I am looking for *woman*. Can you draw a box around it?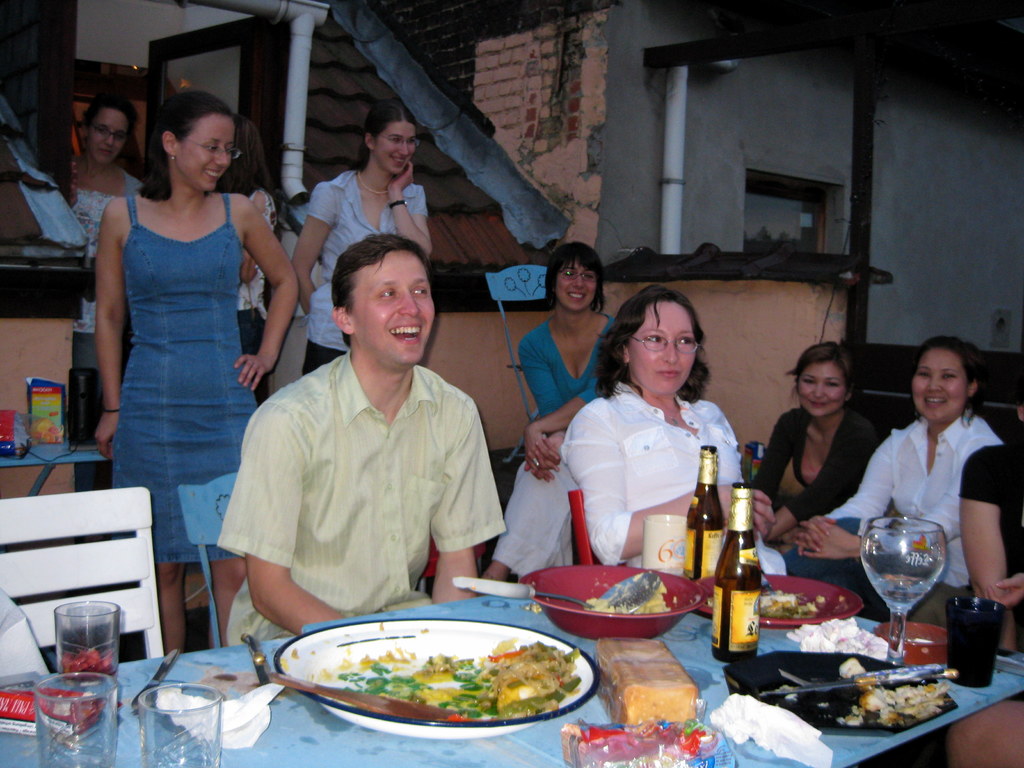
Sure, the bounding box is rect(543, 296, 757, 591).
